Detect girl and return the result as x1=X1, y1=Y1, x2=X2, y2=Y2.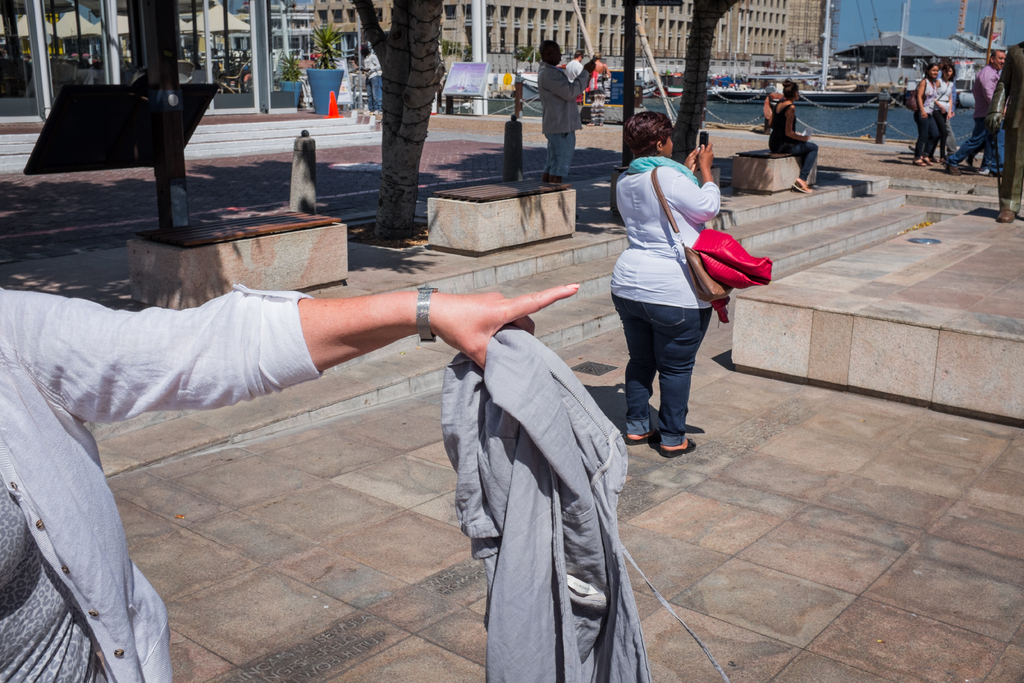
x1=932, y1=61, x2=959, y2=160.
